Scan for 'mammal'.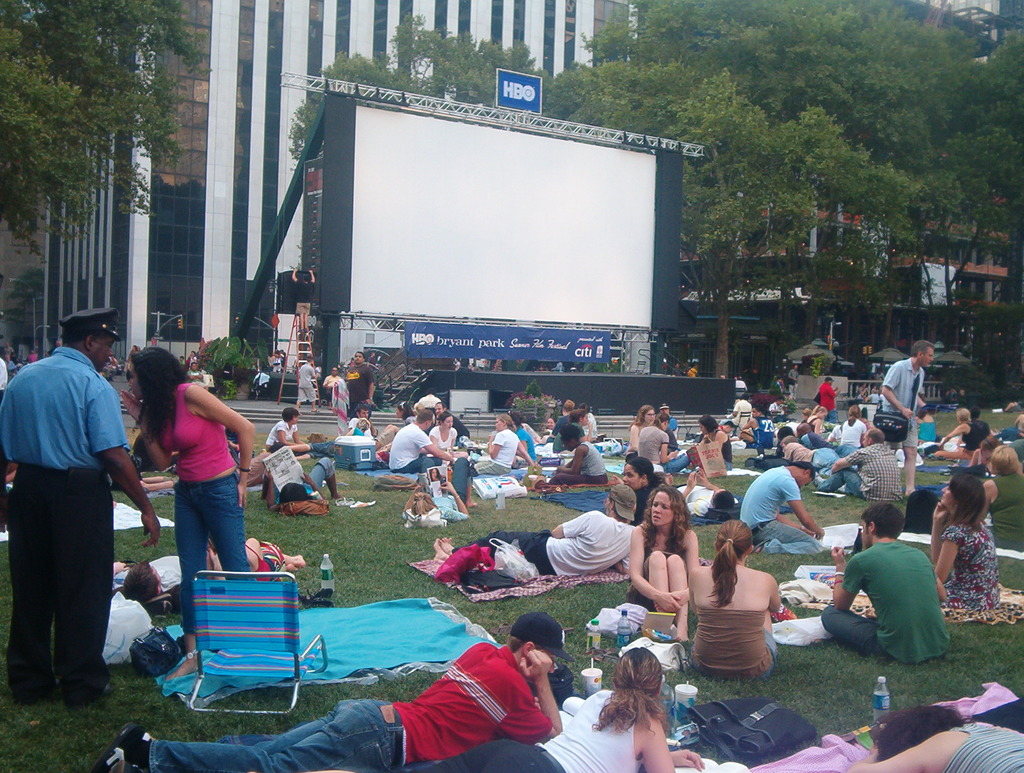
Scan result: {"left": 685, "top": 359, "right": 700, "bottom": 378}.
